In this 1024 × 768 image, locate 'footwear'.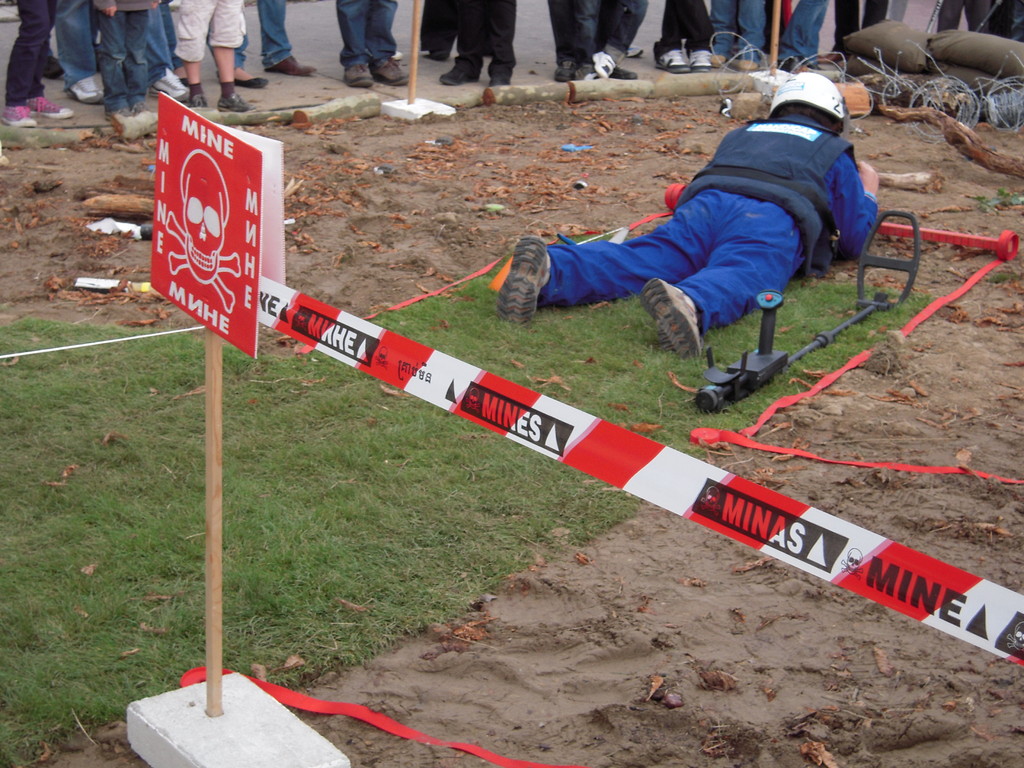
Bounding box: rect(660, 41, 696, 74).
